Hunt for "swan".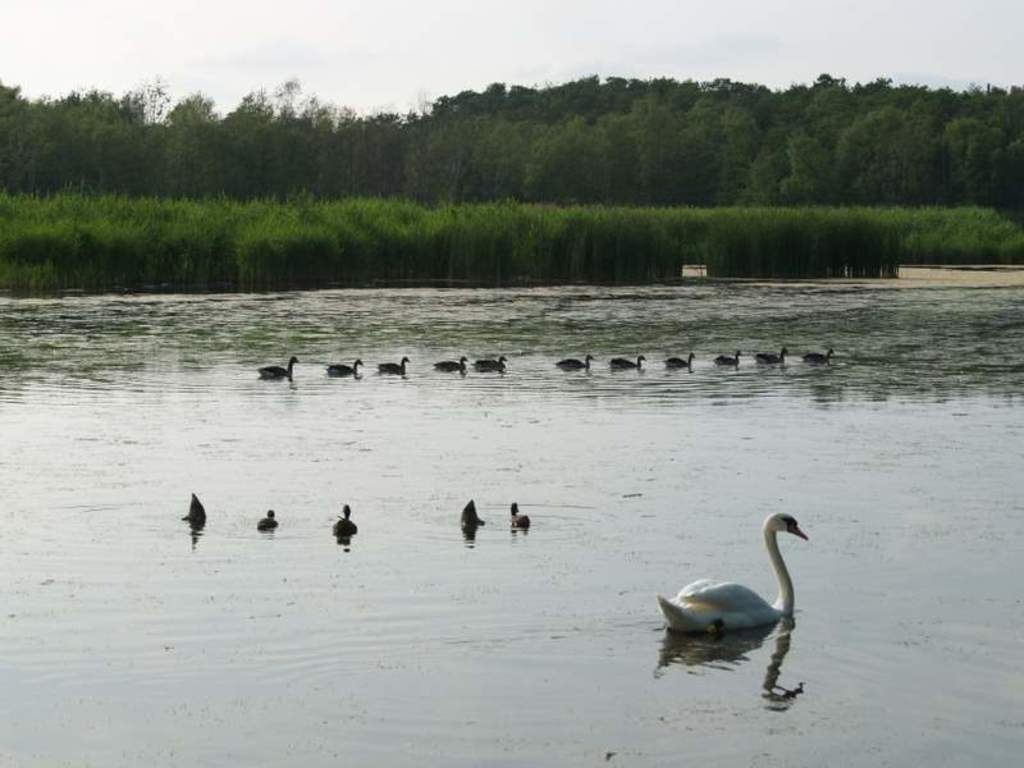
Hunted down at region(653, 509, 814, 637).
